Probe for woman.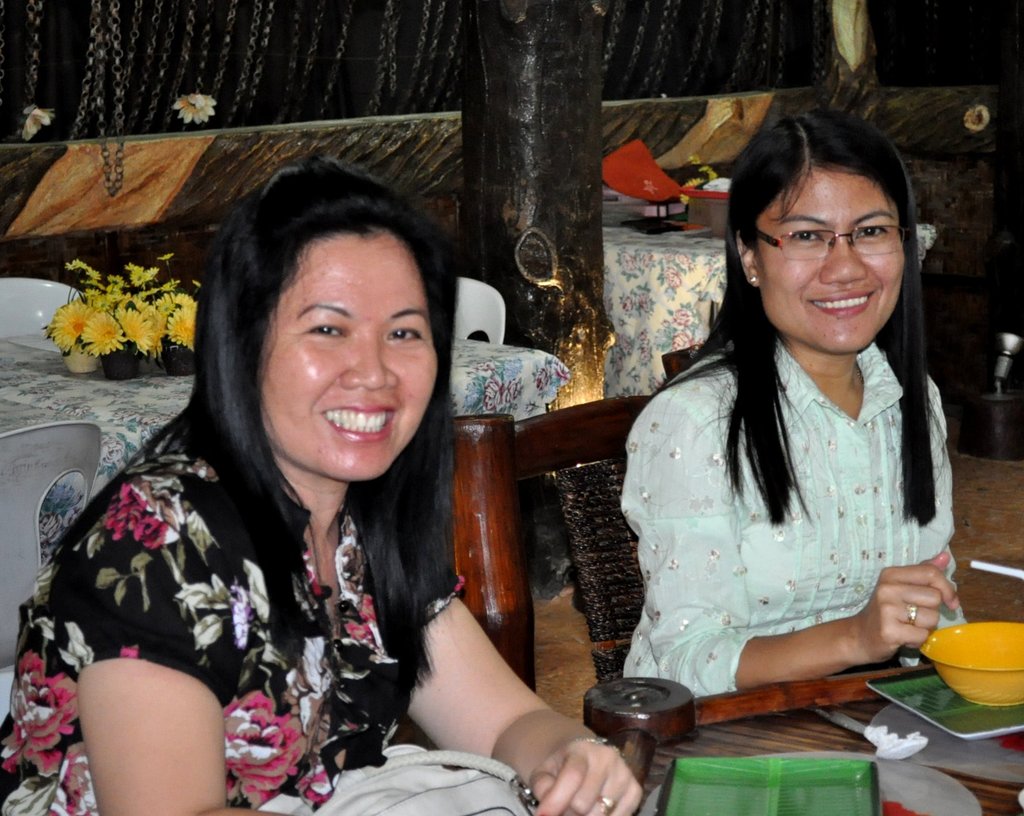
Probe result: {"x1": 30, "y1": 160, "x2": 536, "y2": 815}.
